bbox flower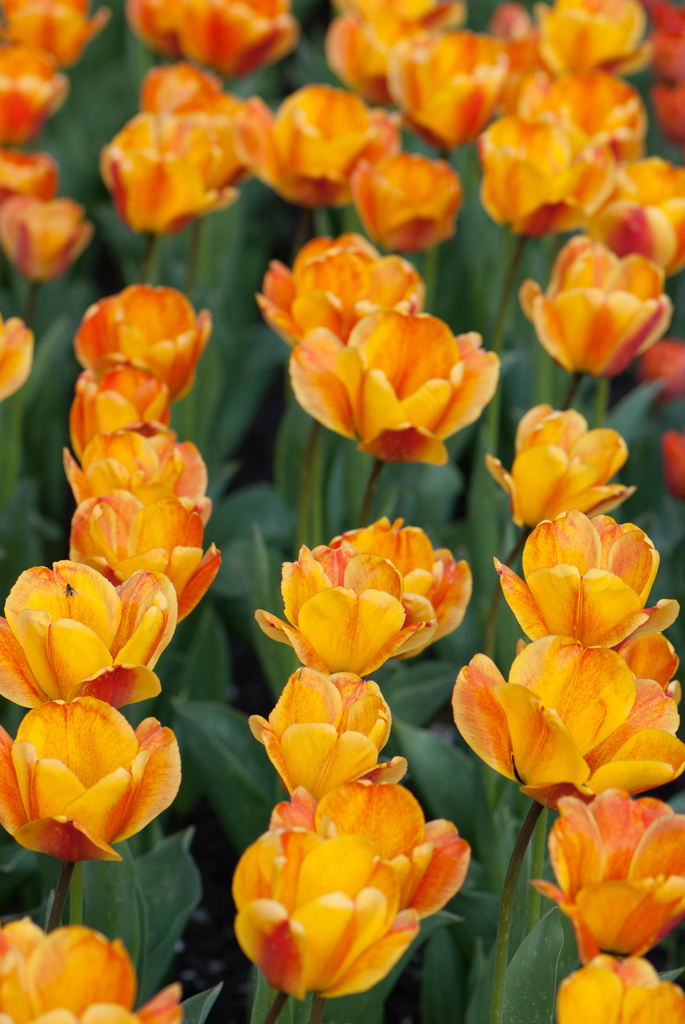
666,436,684,502
